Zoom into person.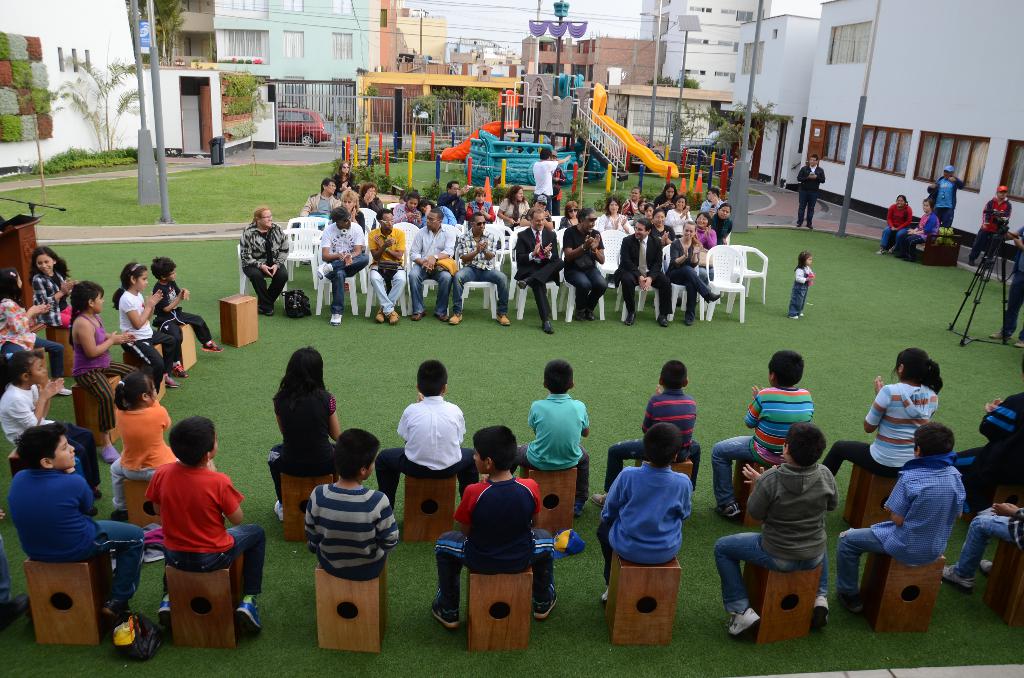
Zoom target: x1=294 y1=423 x2=394 y2=579.
